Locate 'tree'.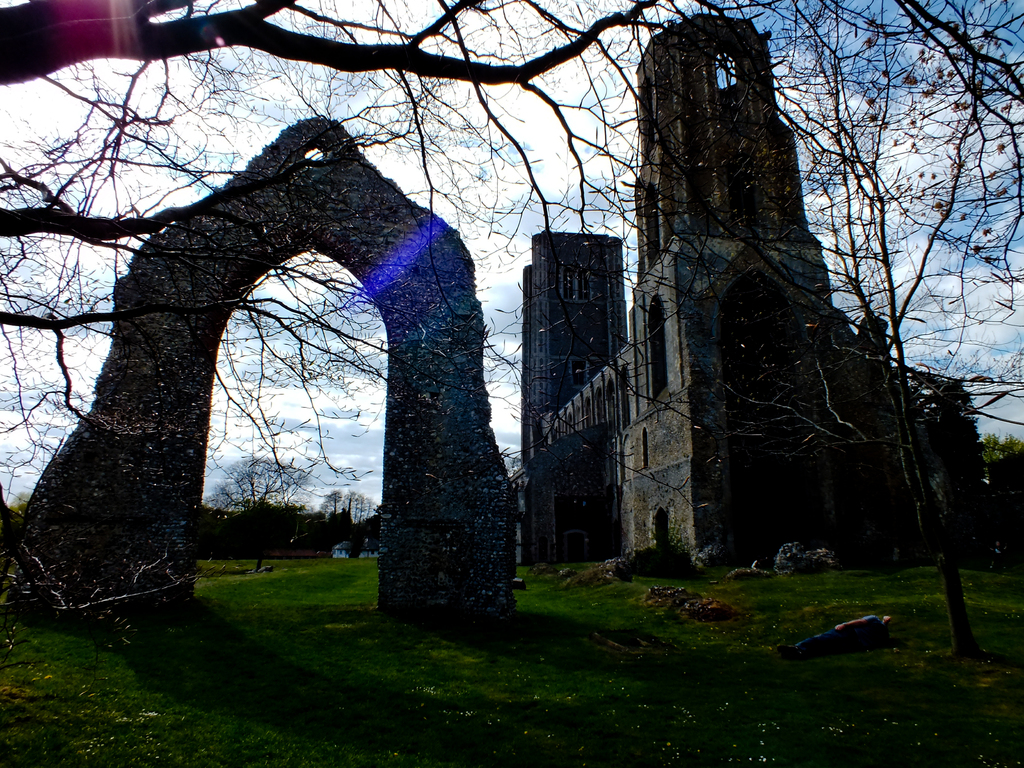
Bounding box: (x1=0, y1=0, x2=1023, y2=767).
